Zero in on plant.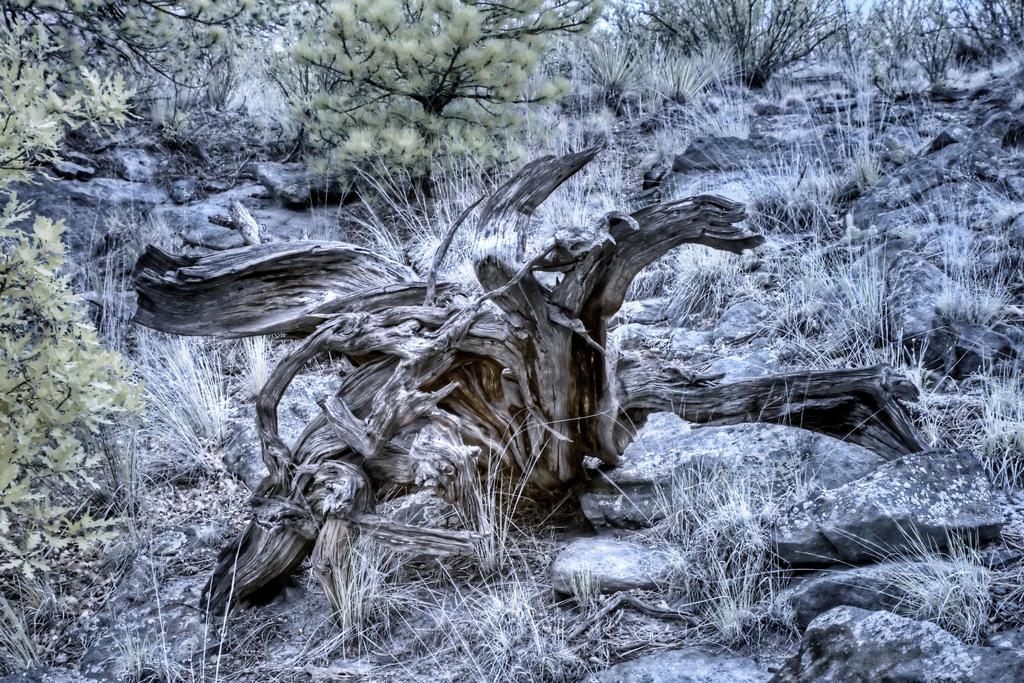
Zeroed in: [x1=254, y1=0, x2=582, y2=185].
